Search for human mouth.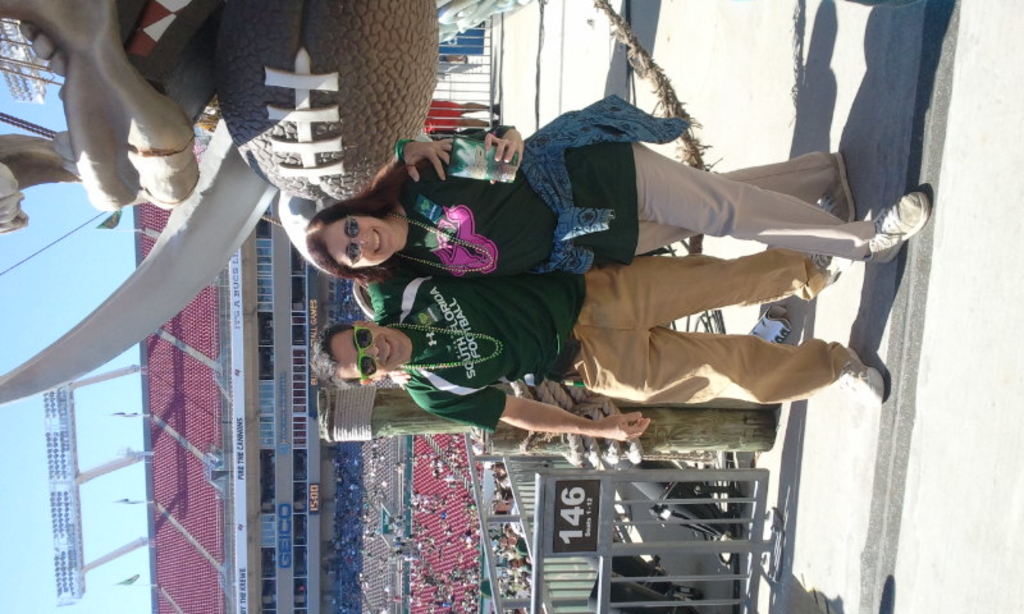
Found at left=383, top=335, right=398, bottom=366.
